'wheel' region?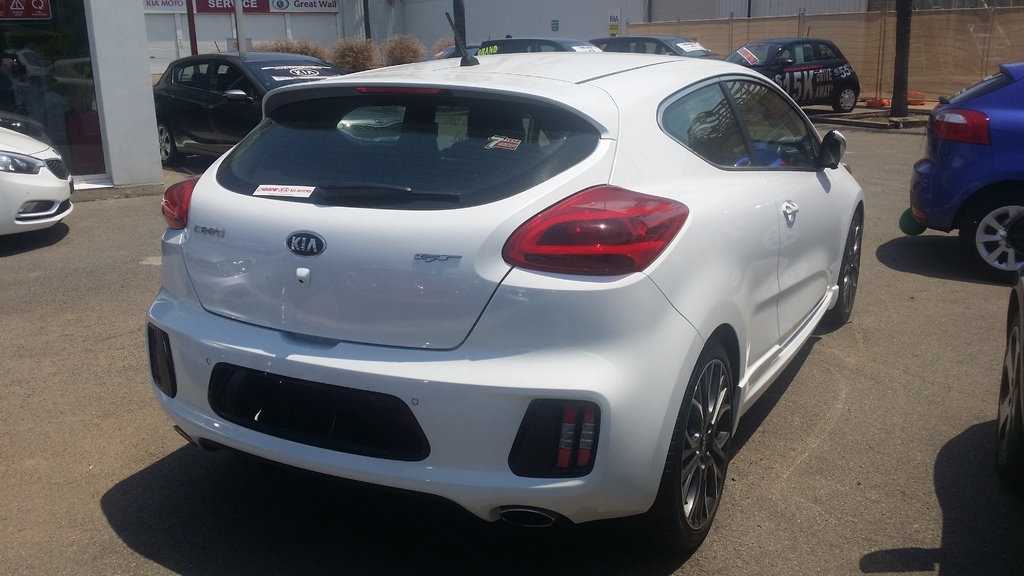
[961,191,1023,282]
